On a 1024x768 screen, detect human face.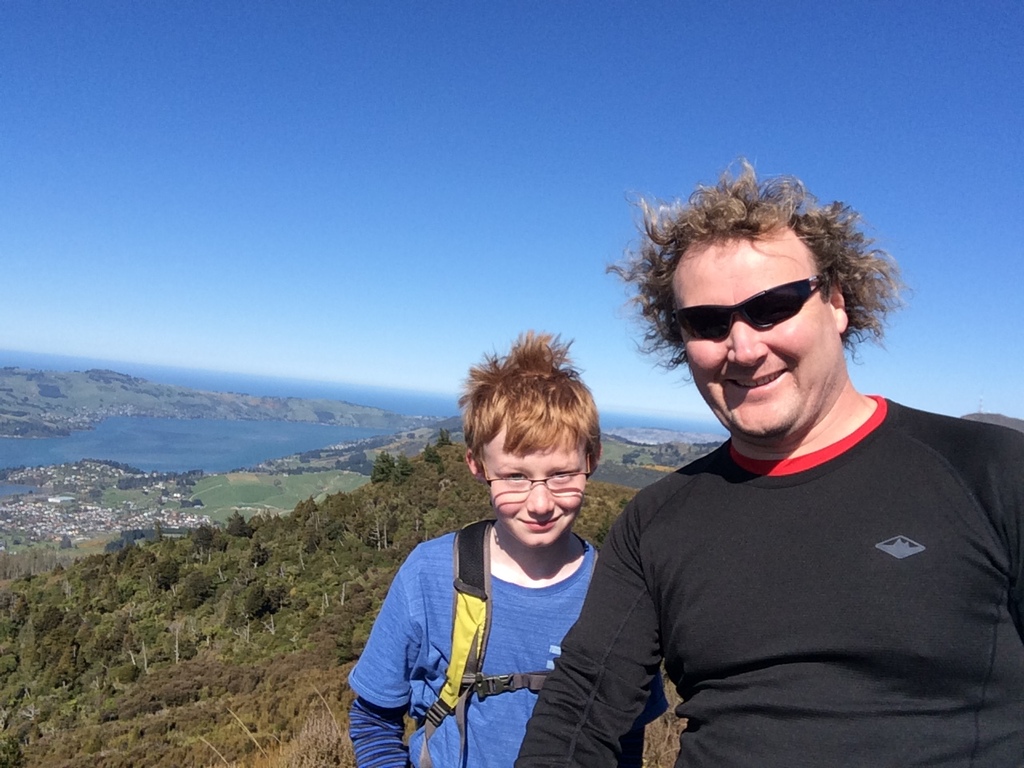
(673,242,838,442).
